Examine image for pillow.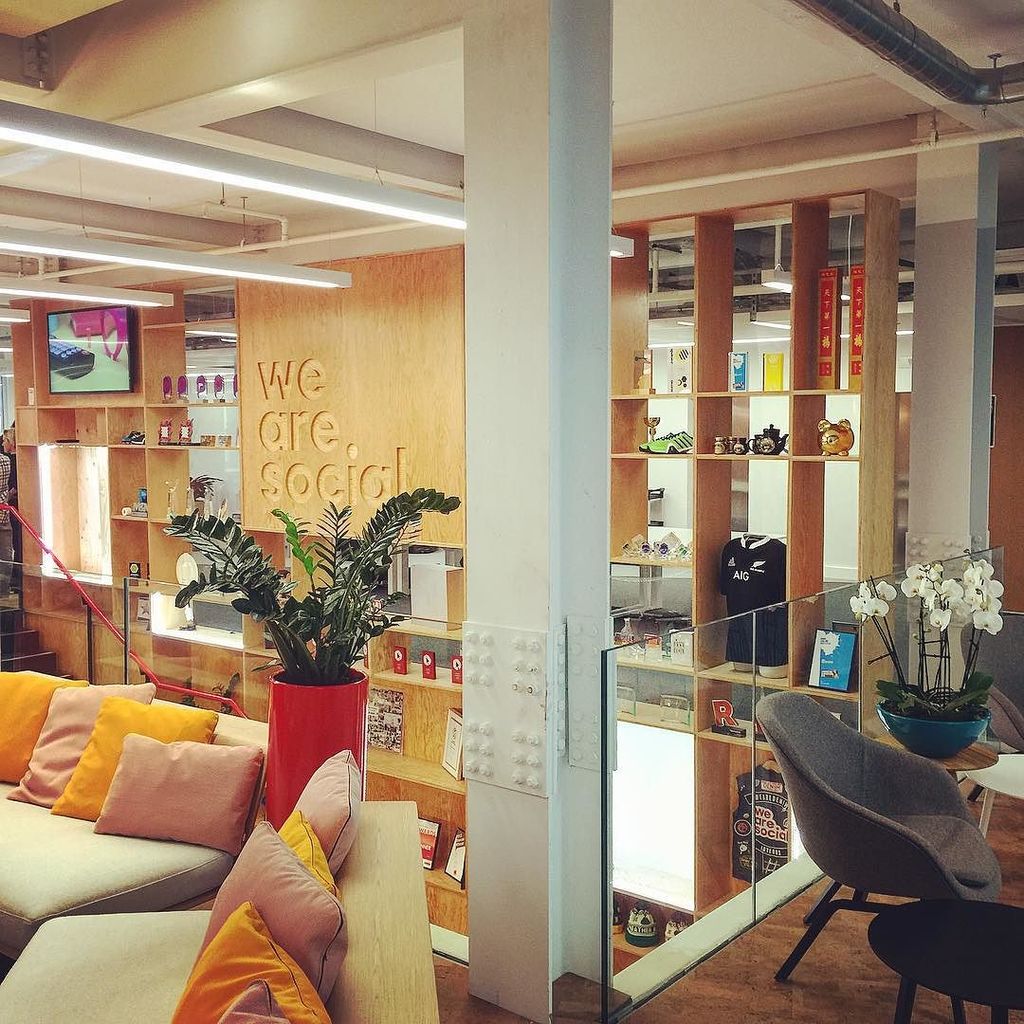
Examination result: [159,900,343,1023].
